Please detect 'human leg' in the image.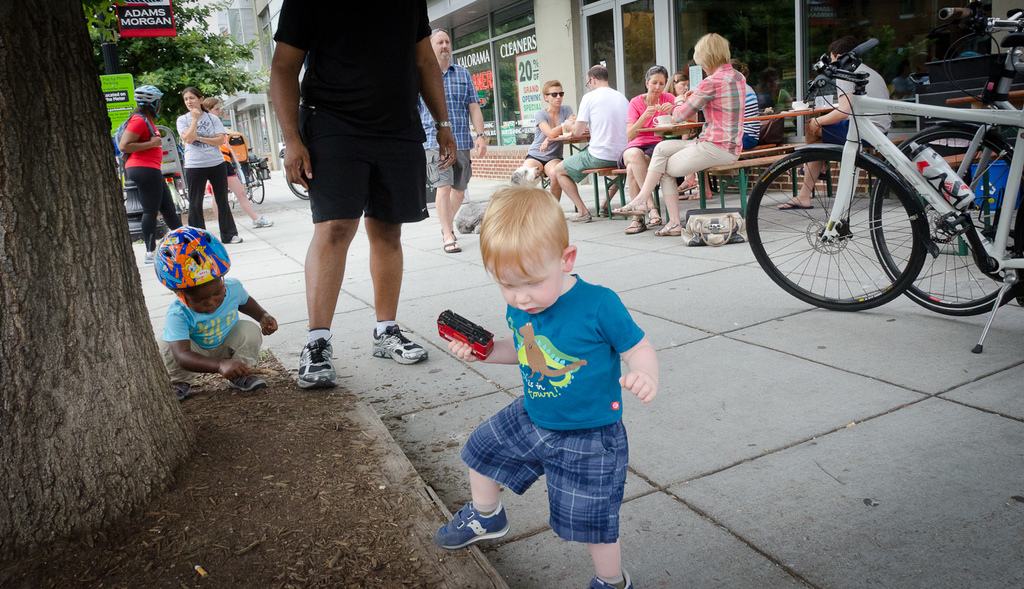
189, 167, 203, 225.
